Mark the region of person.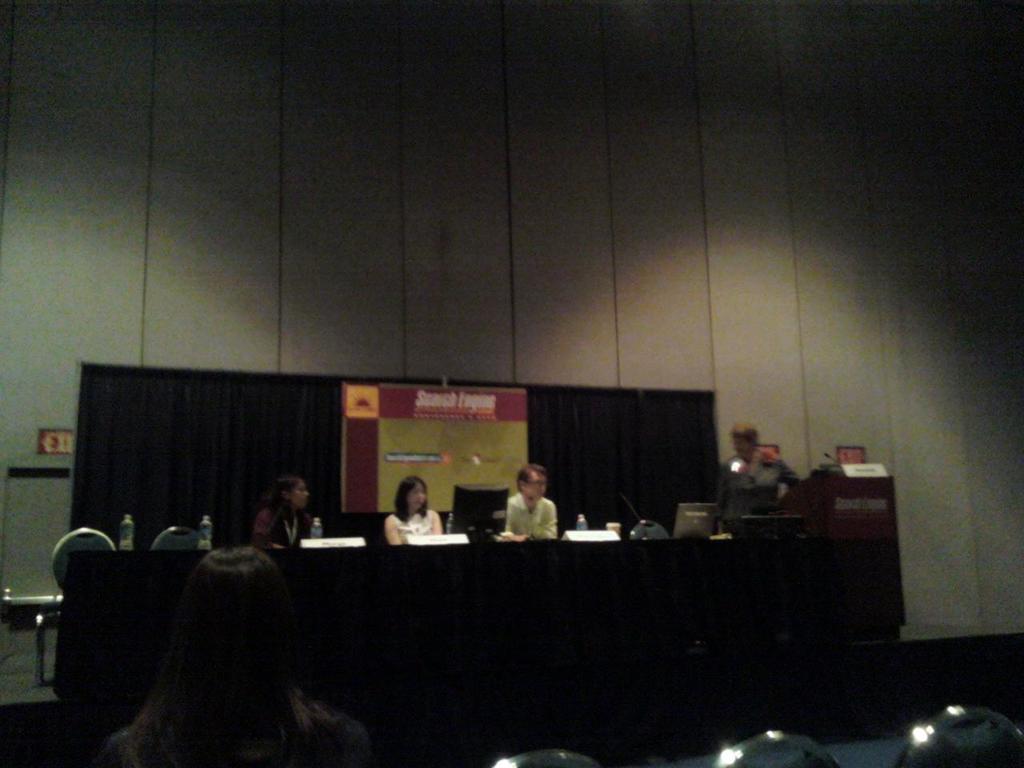
Region: <region>381, 472, 449, 560</region>.
